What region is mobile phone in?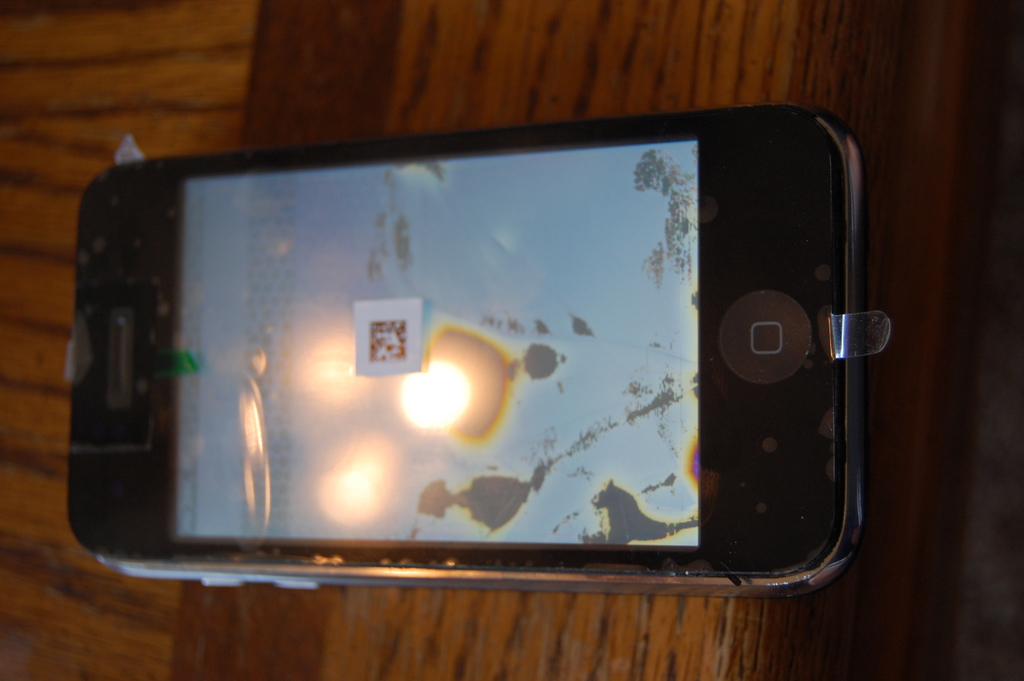
bbox=(38, 119, 939, 611).
